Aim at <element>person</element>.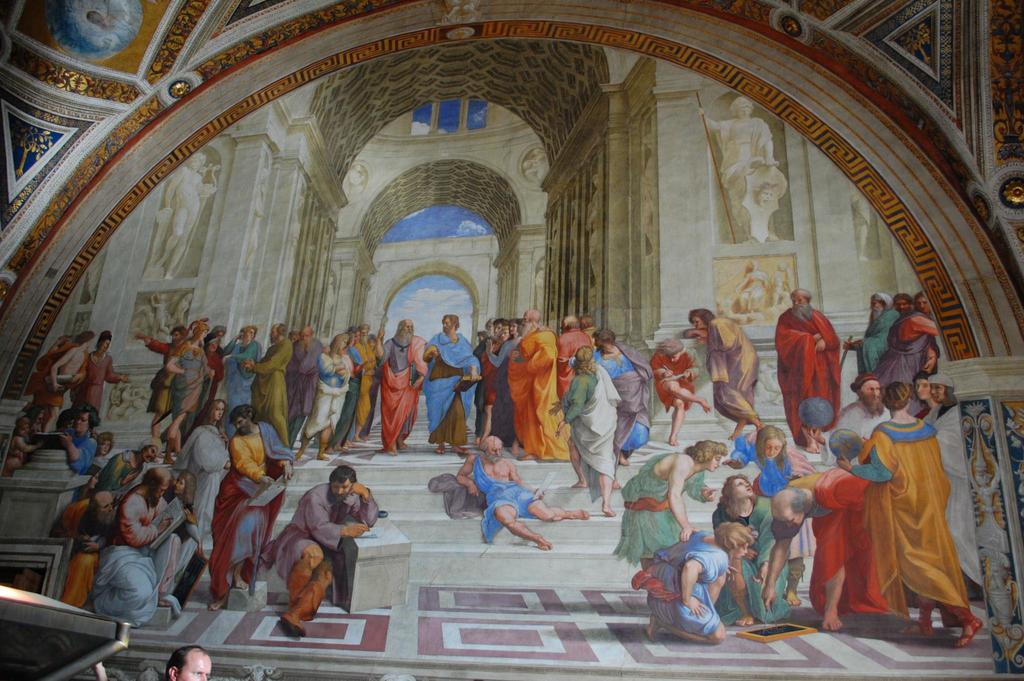
Aimed at locate(135, 316, 650, 518).
